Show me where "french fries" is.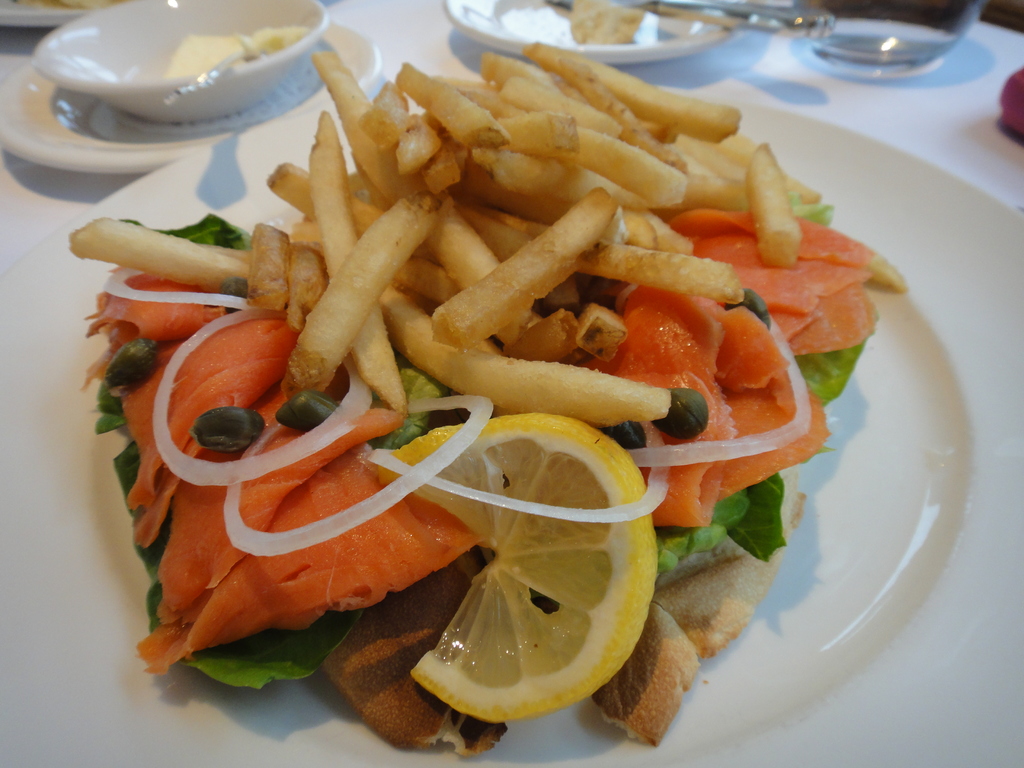
"french fries" is at rect(861, 253, 913, 303).
